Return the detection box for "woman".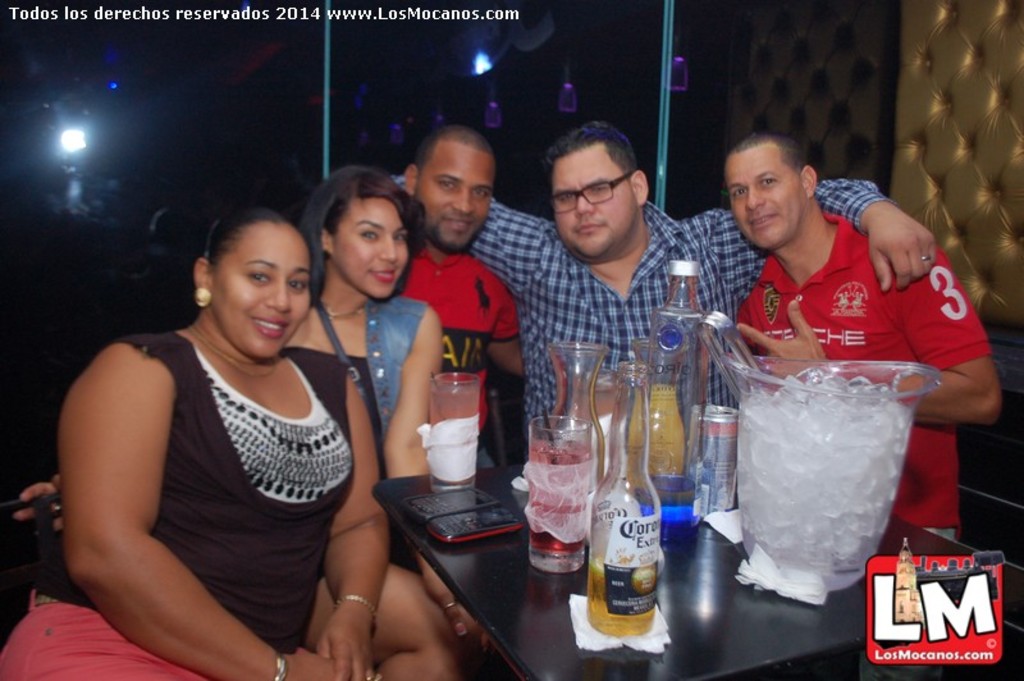
crop(9, 163, 484, 657).
